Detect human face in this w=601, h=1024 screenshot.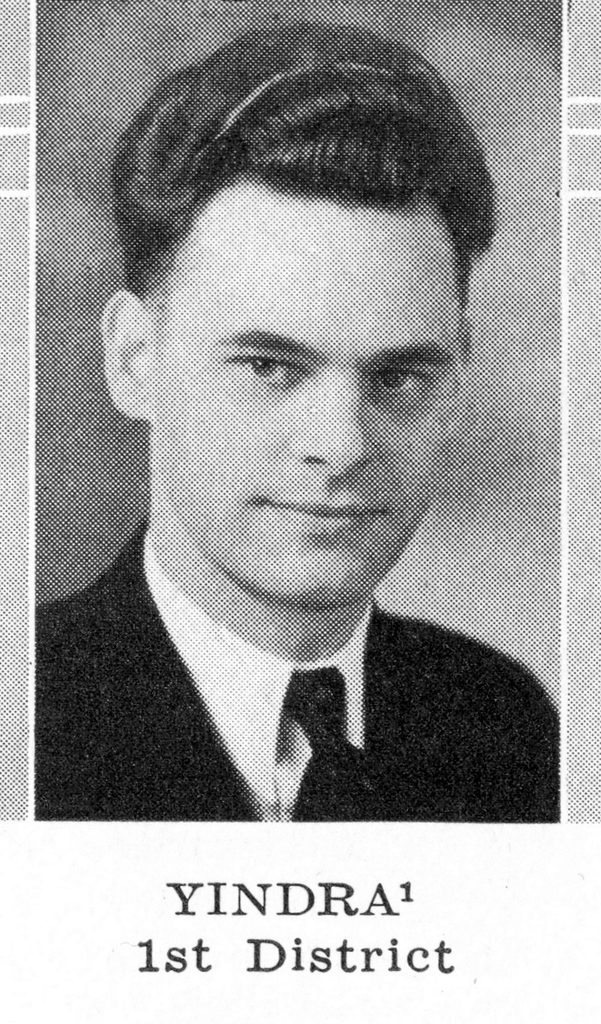
Detection: x1=150, y1=202, x2=459, y2=607.
